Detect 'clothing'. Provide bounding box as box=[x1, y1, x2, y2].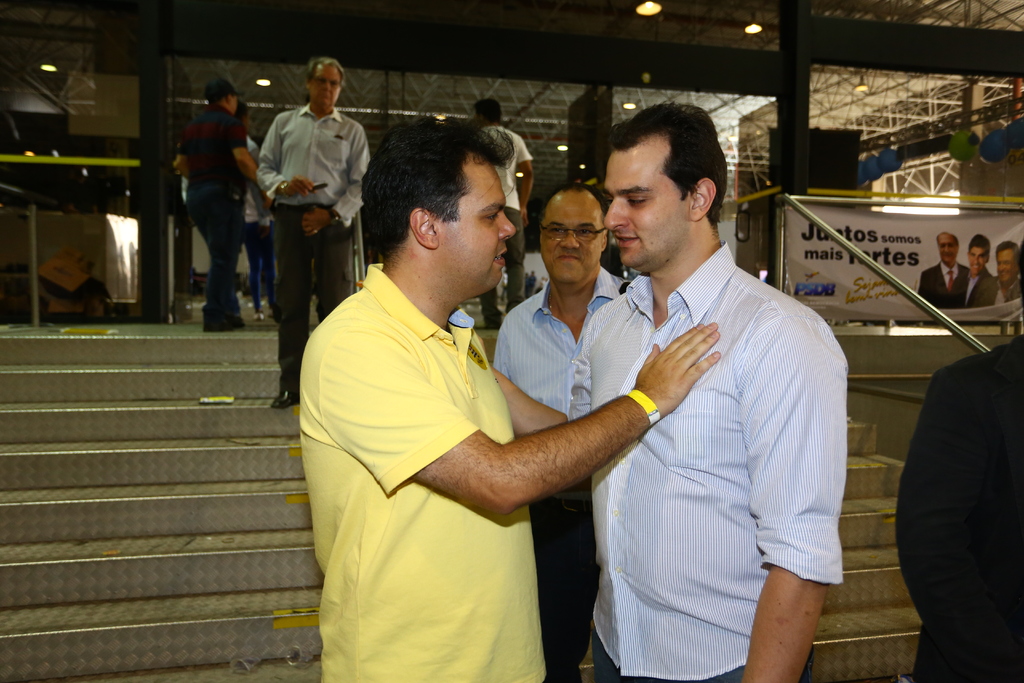
box=[963, 270, 1002, 308].
